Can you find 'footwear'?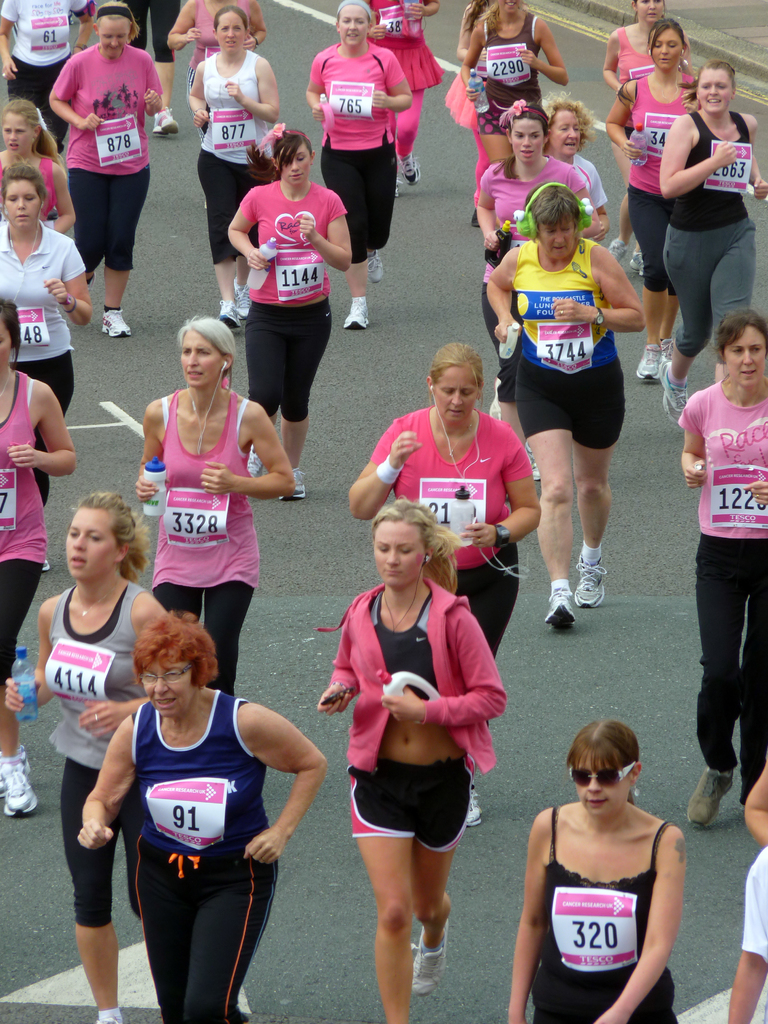
Yes, bounding box: [91, 1009, 121, 1023].
